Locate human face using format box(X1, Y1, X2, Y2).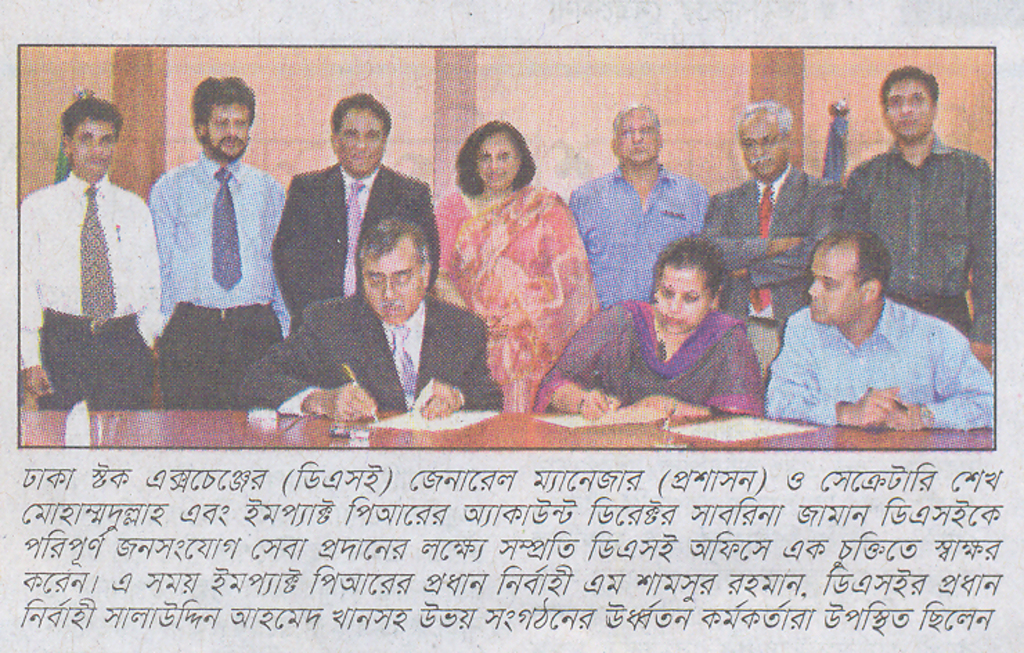
box(364, 234, 423, 317).
